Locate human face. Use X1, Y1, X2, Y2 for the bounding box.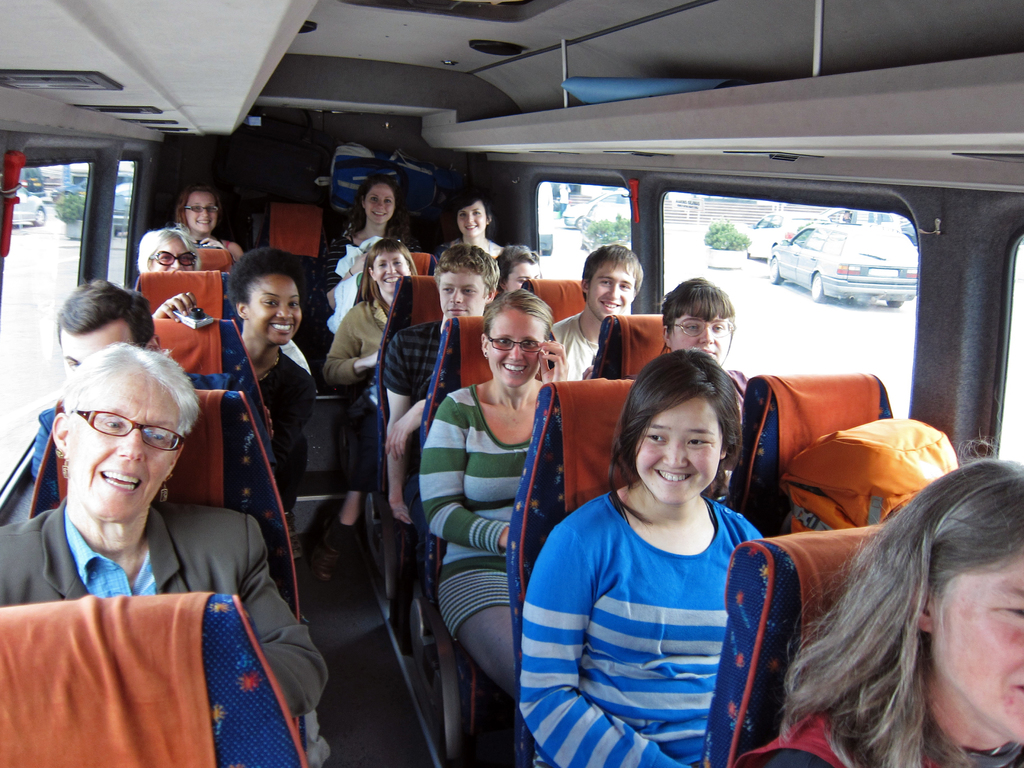
941, 559, 1023, 742.
